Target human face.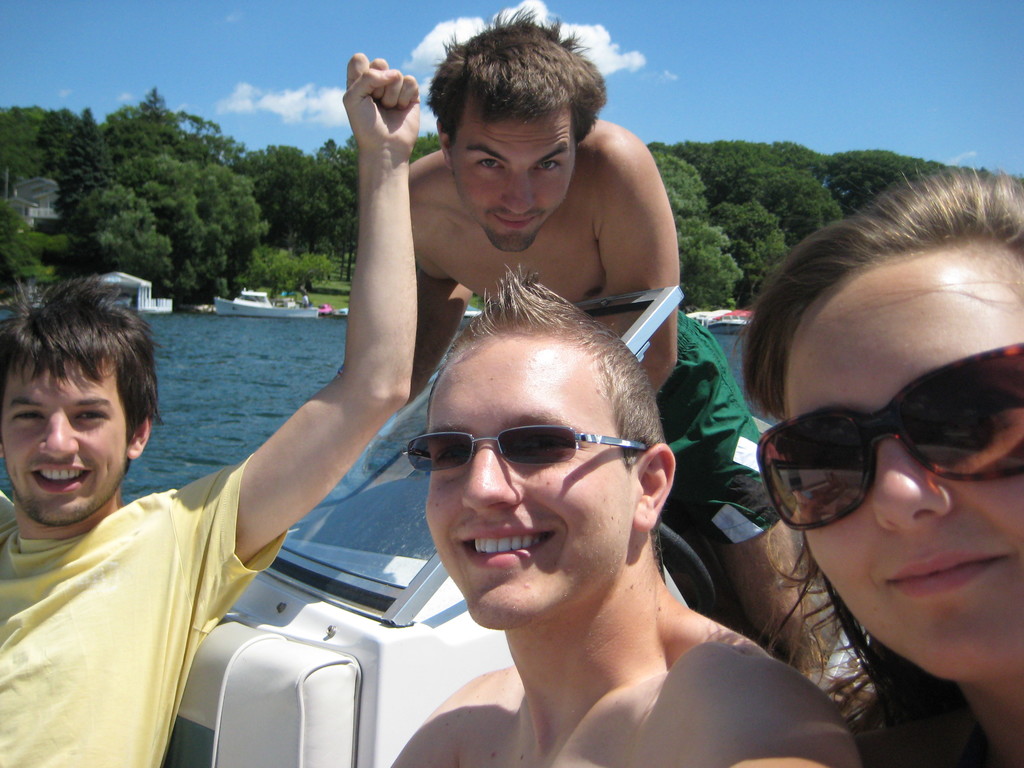
Target region: bbox=[424, 339, 634, 630].
